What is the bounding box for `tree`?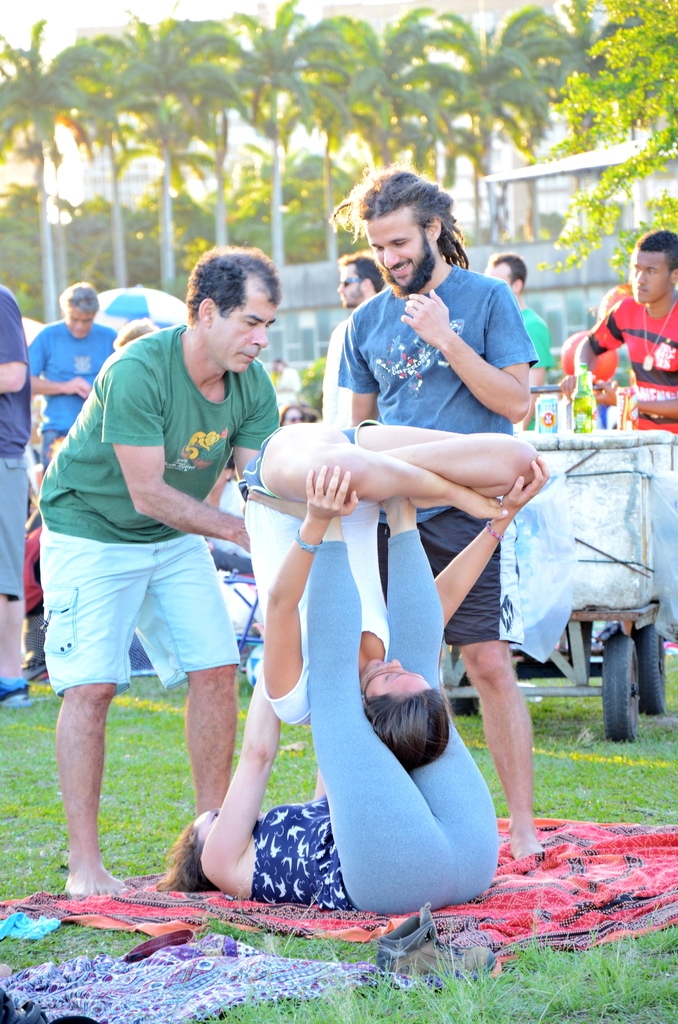
<box>1,0,621,328</box>.
